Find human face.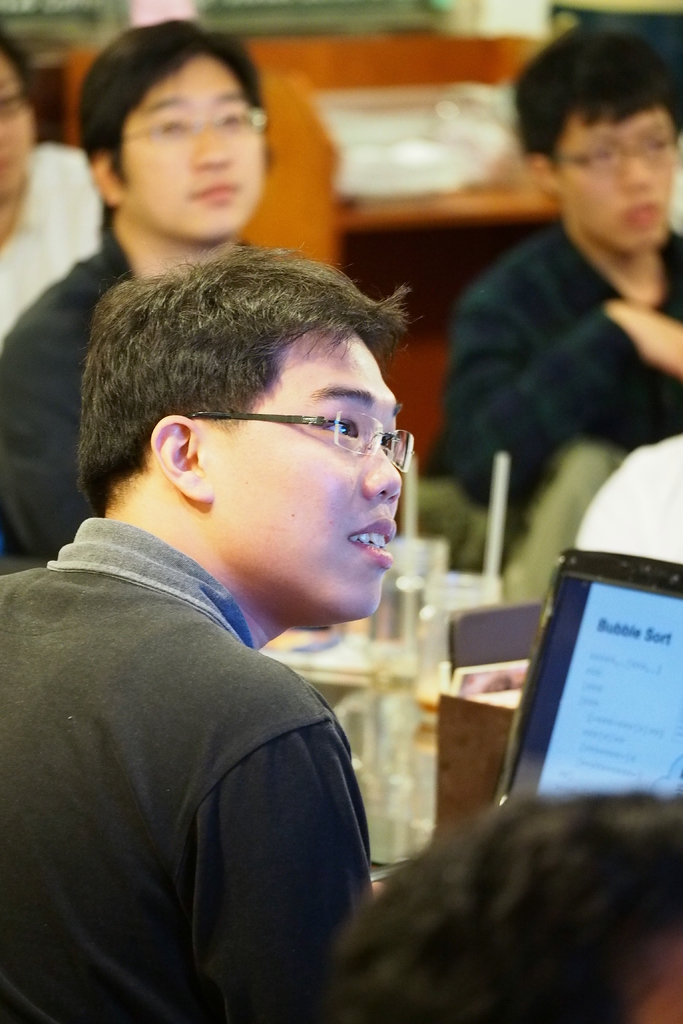
rect(208, 333, 406, 623).
